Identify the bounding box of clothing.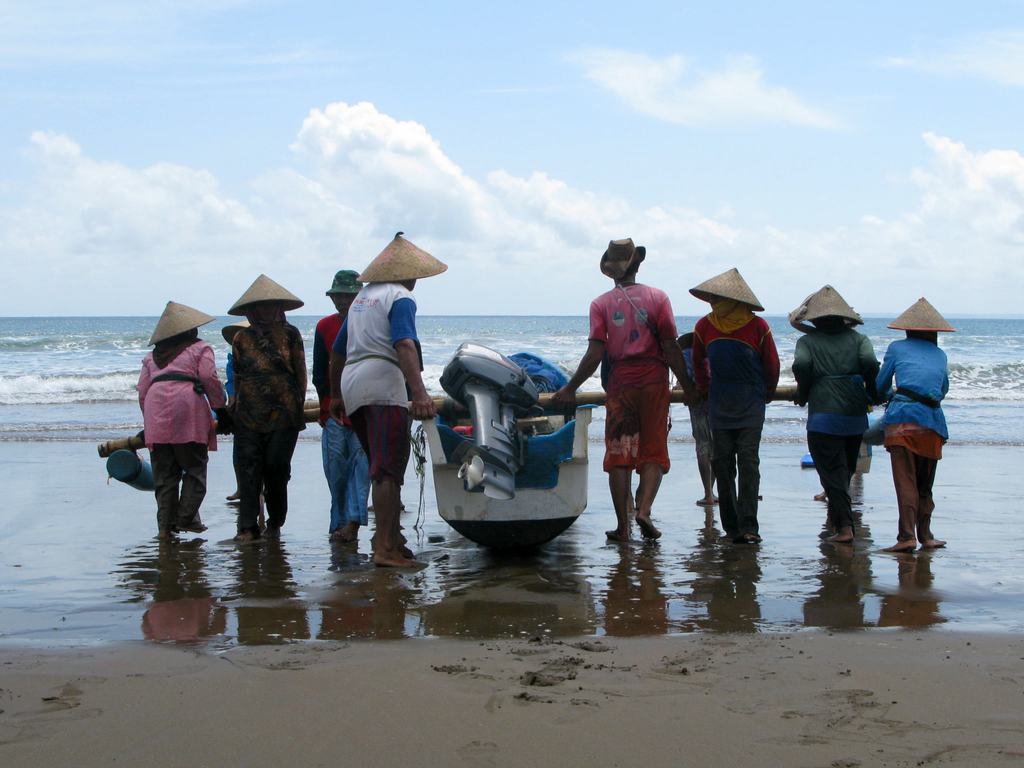
(227, 322, 305, 539).
